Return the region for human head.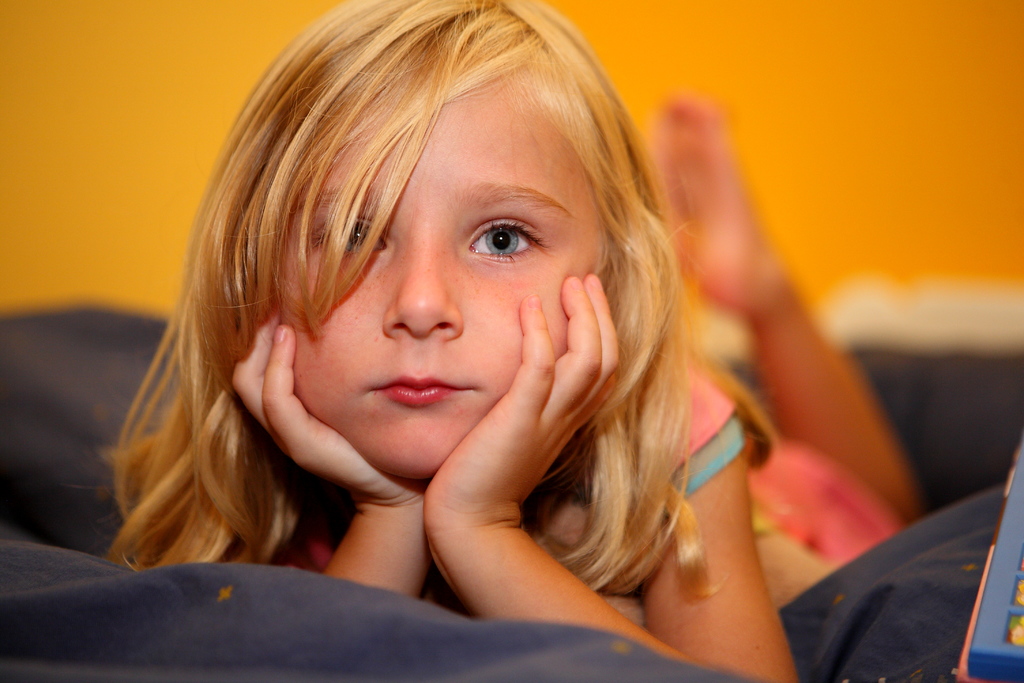
{"left": 191, "top": 0, "right": 659, "bottom": 507}.
